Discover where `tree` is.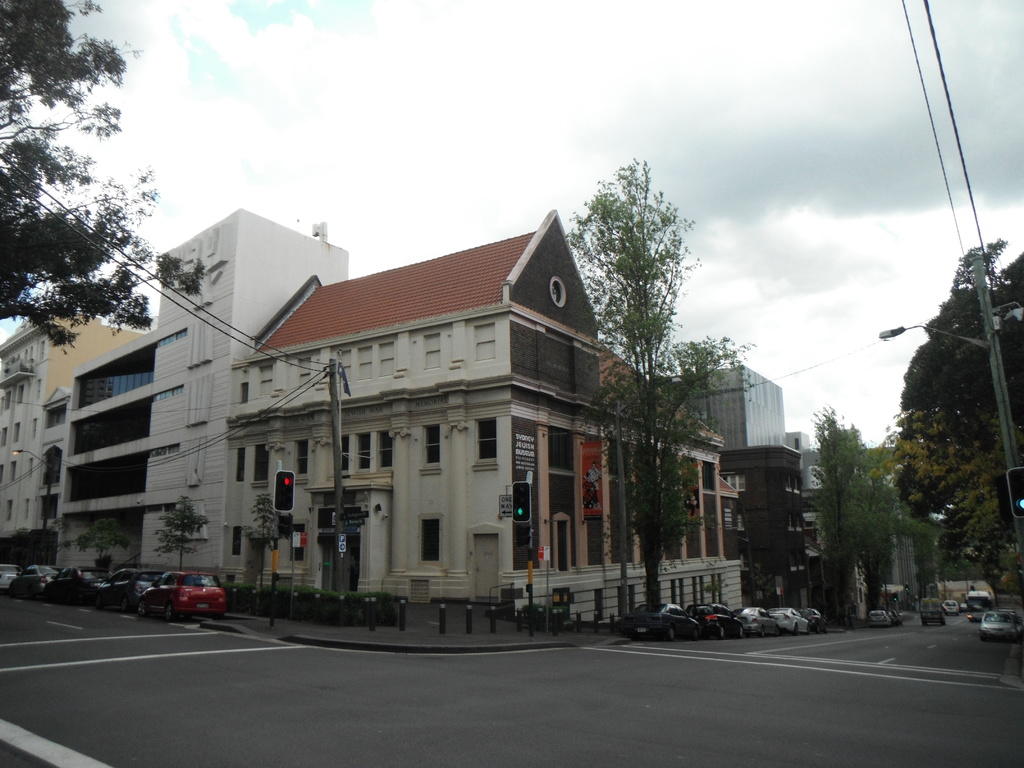
Discovered at box(913, 517, 945, 602).
